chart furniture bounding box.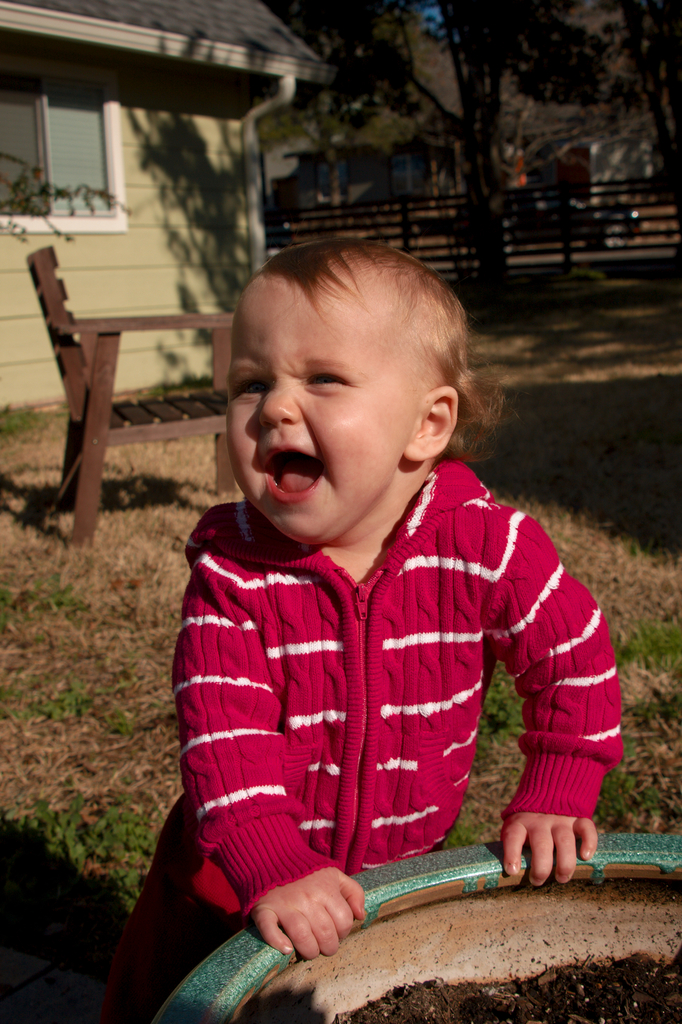
Charted: pyautogui.locateOnScreen(24, 244, 228, 543).
